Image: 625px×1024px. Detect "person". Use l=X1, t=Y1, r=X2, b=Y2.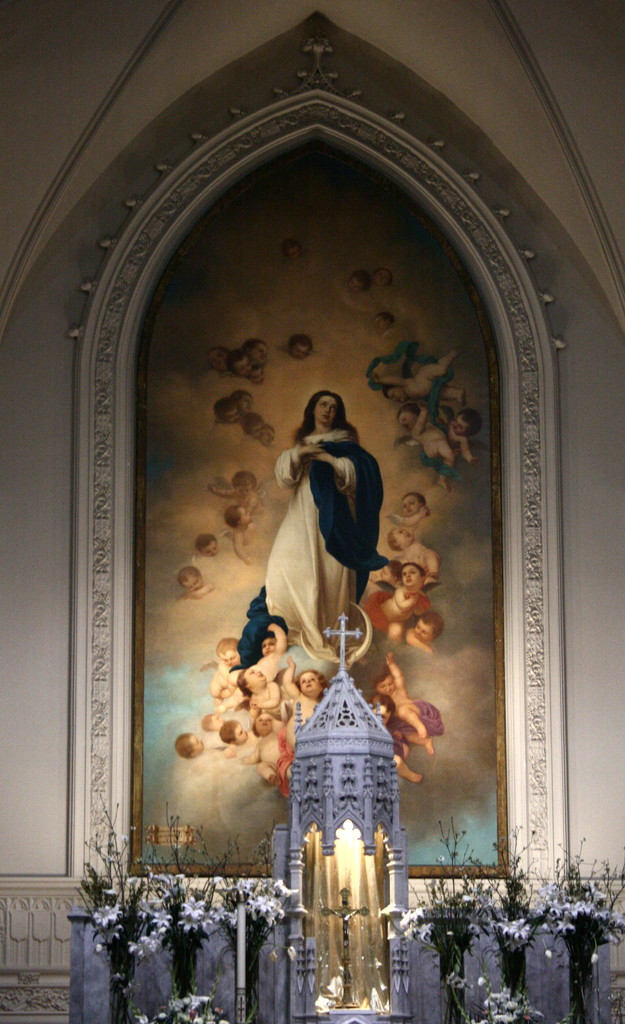
l=291, t=331, r=310, b=362.
